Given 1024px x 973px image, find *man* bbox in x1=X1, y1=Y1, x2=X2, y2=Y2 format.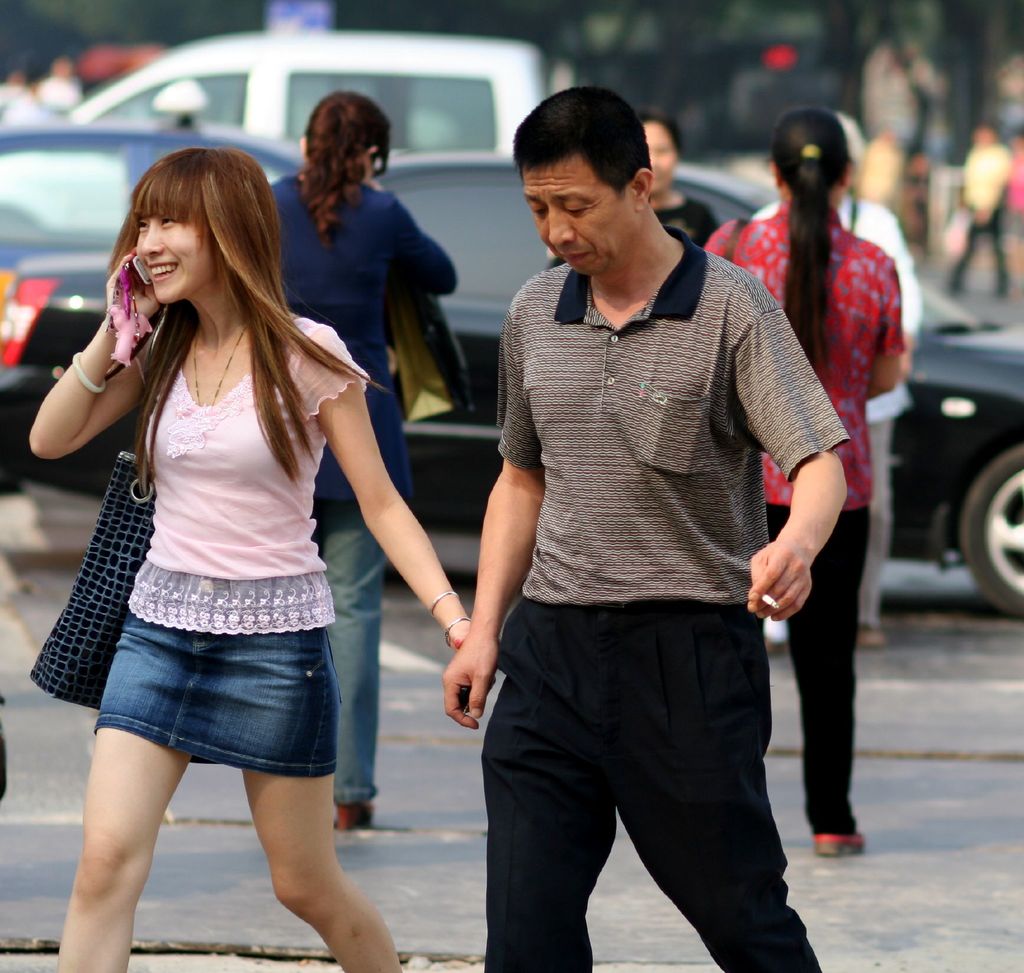
x1=949, y1=123, x2=1023, y2=284.
